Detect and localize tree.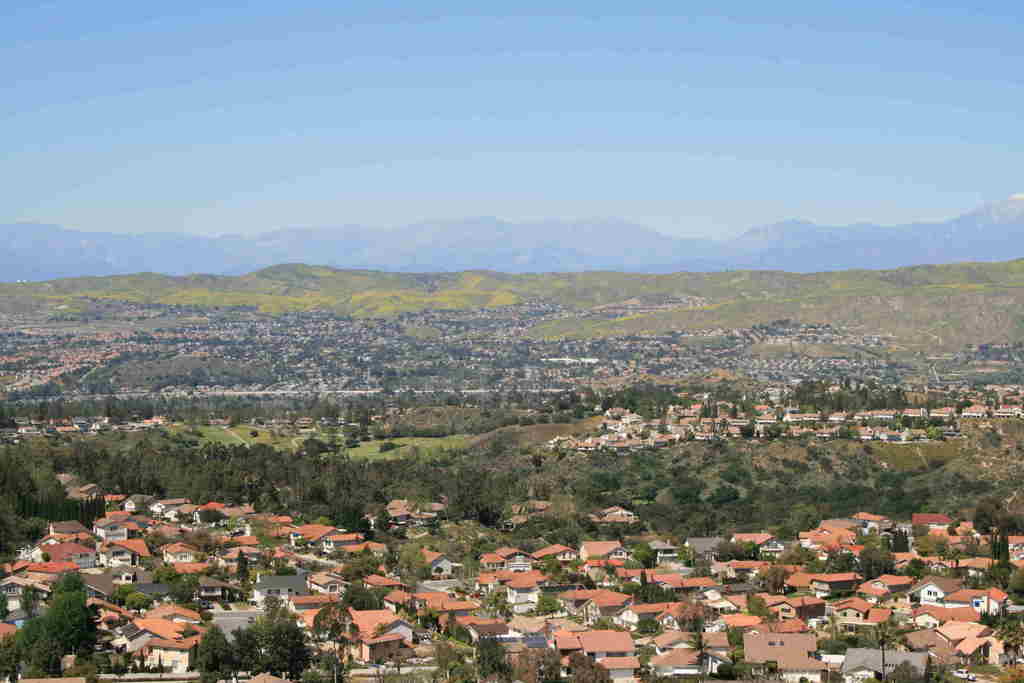
Localized at x1=359, y1=541, x2=372, y2=561.
